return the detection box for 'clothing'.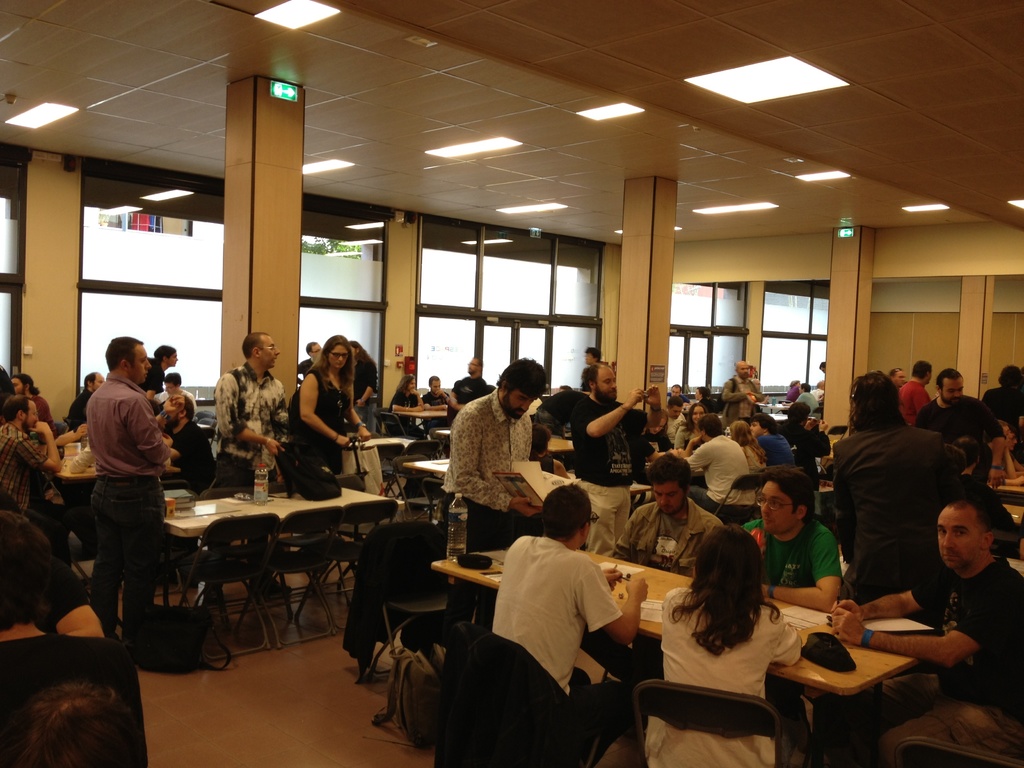
detection(636, 580, 808, 767).
